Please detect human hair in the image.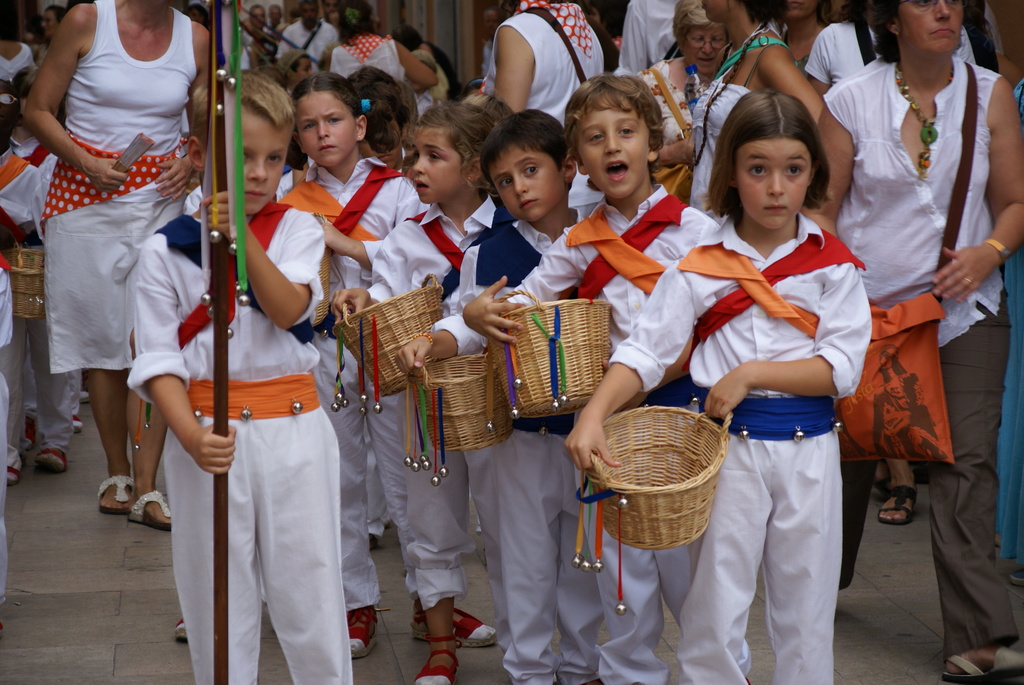
l=393, t=77, r=421, b=136.
